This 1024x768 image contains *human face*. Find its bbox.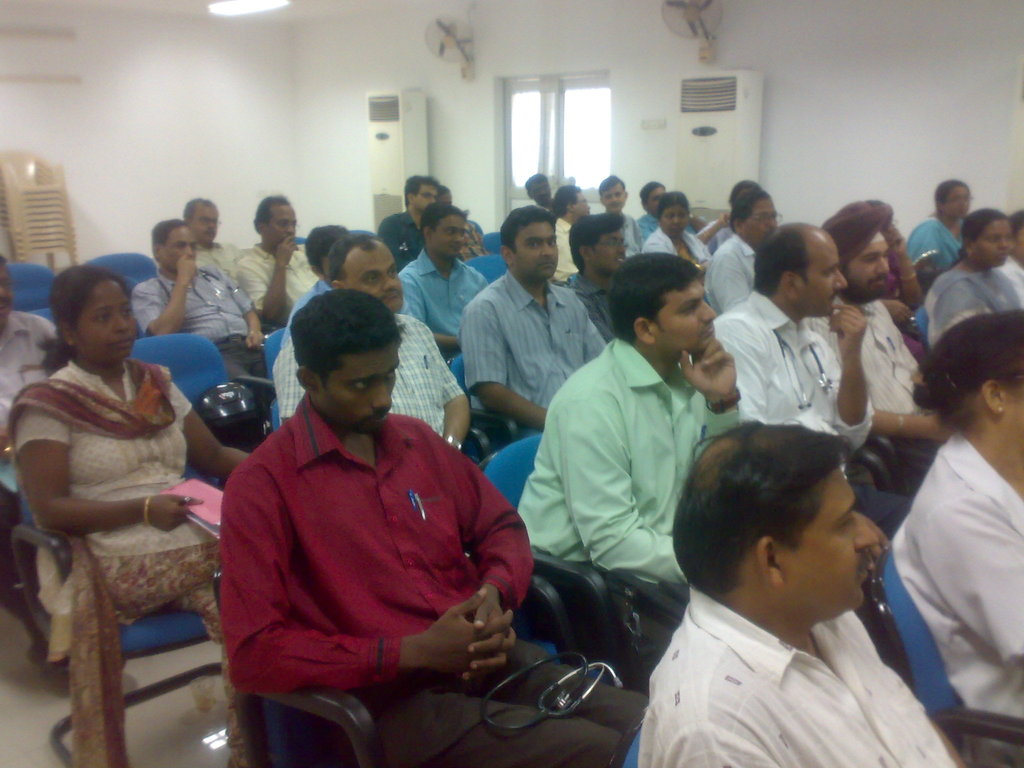
x1=938, y1=187, x2=973, y2=217.
